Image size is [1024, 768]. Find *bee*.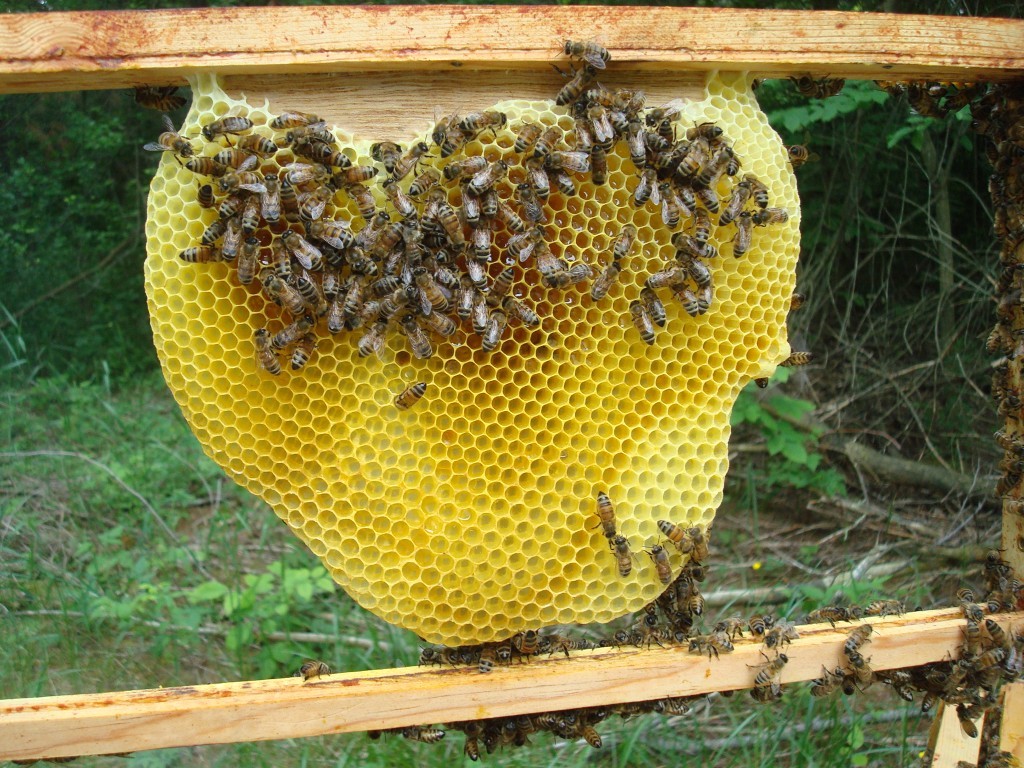
[left=739, top=643, right=797, bottom=689].
